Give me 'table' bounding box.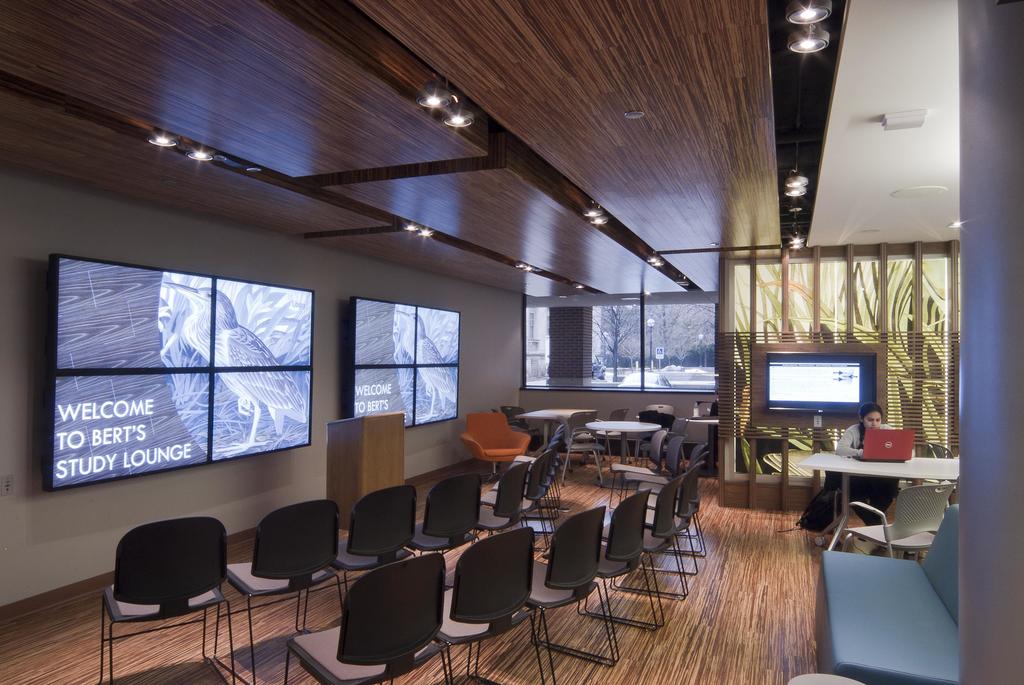
x1=323, y1=410, x2=404, y2=538.
